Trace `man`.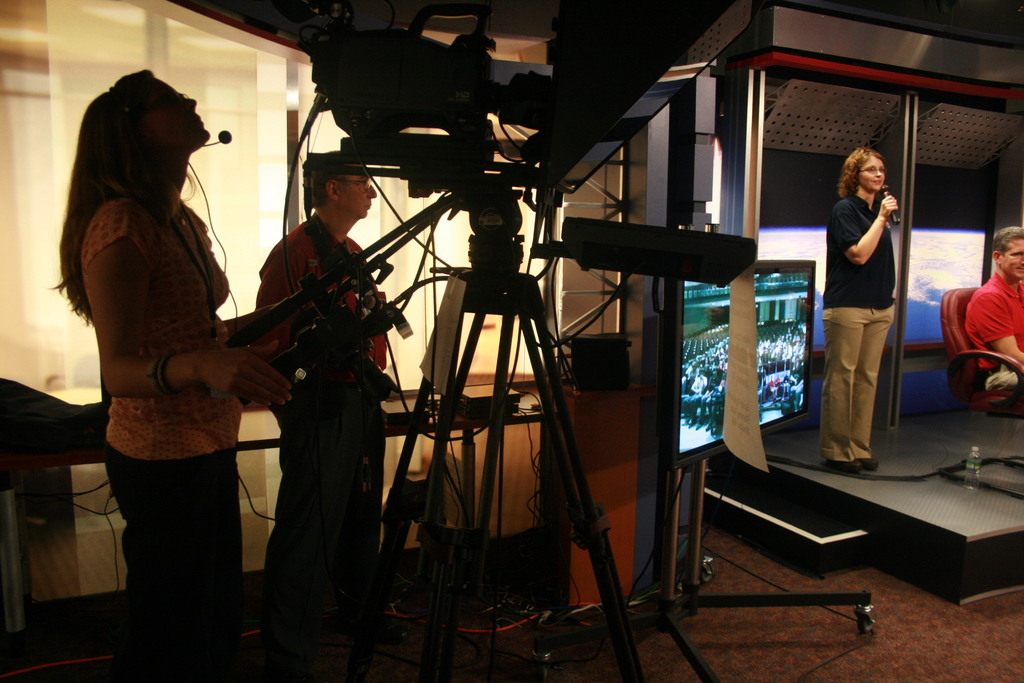
Traced to select_region(963, 231, 1023, 370).
